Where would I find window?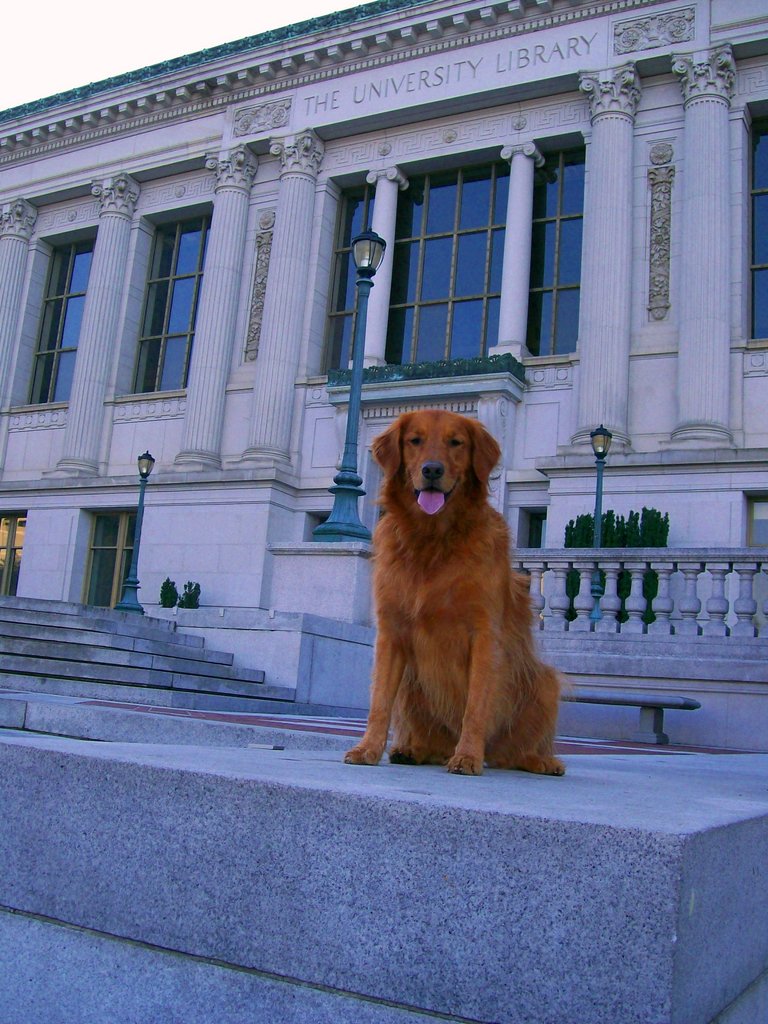
At bbox(9, 225, 97, 415).
